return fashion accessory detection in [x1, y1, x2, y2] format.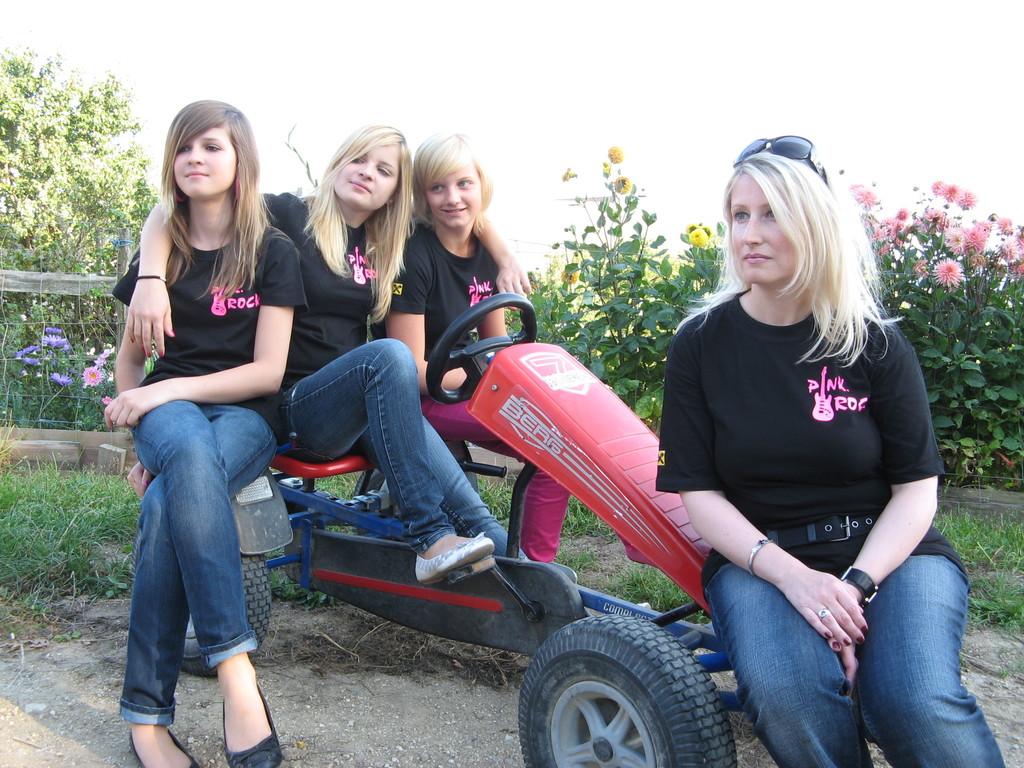
[224, 687, 282, 767].
